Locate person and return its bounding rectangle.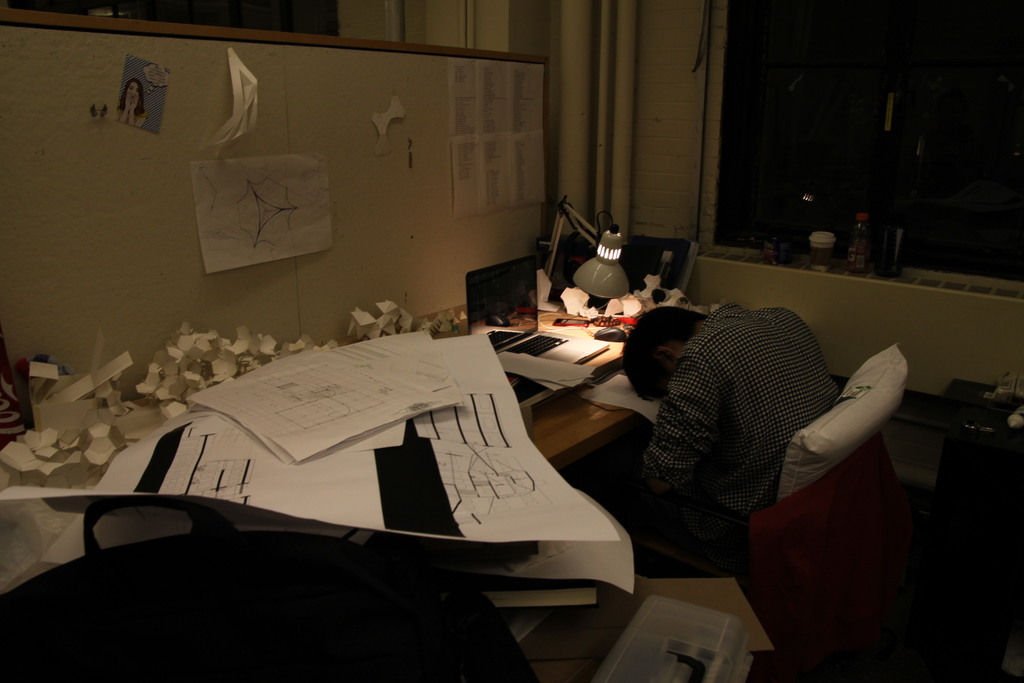
bbox(624, 276, 906, 635).
